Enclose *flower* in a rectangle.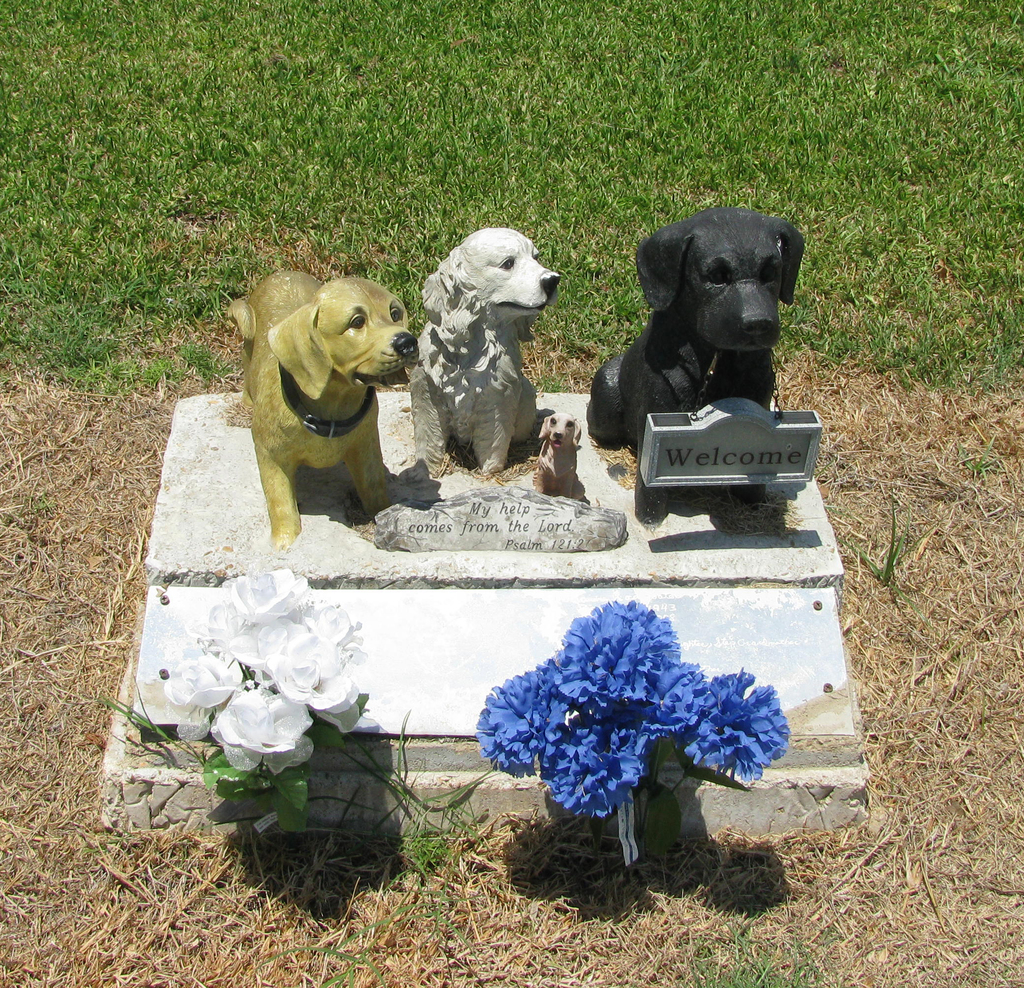
crop(472, 666, 575, 786).
